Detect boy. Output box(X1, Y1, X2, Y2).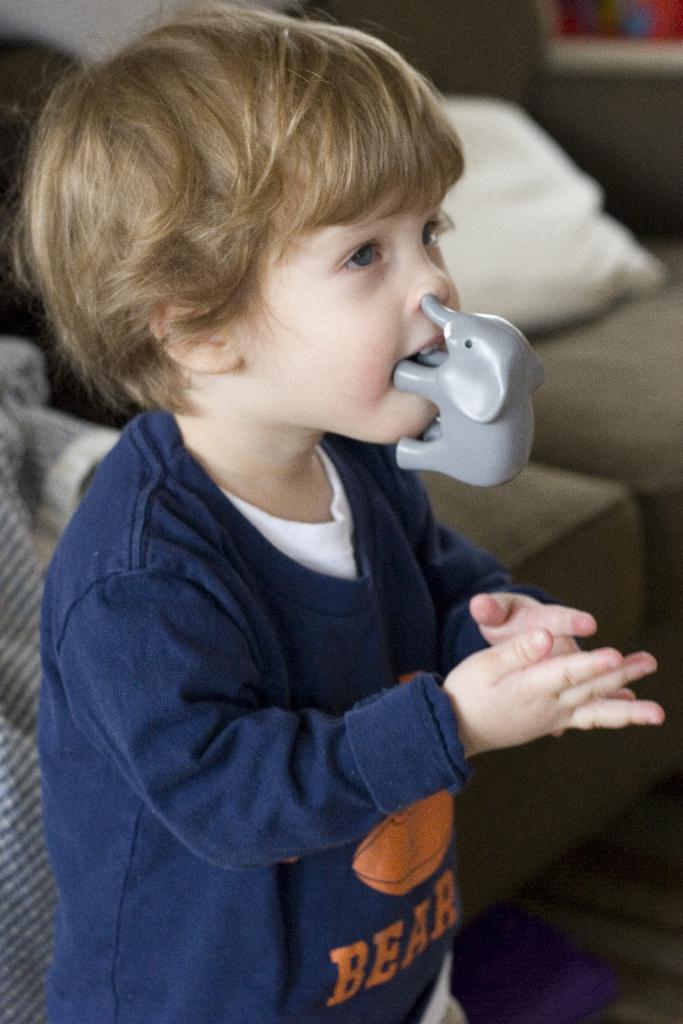
box(14, 0, 661, 1023).
